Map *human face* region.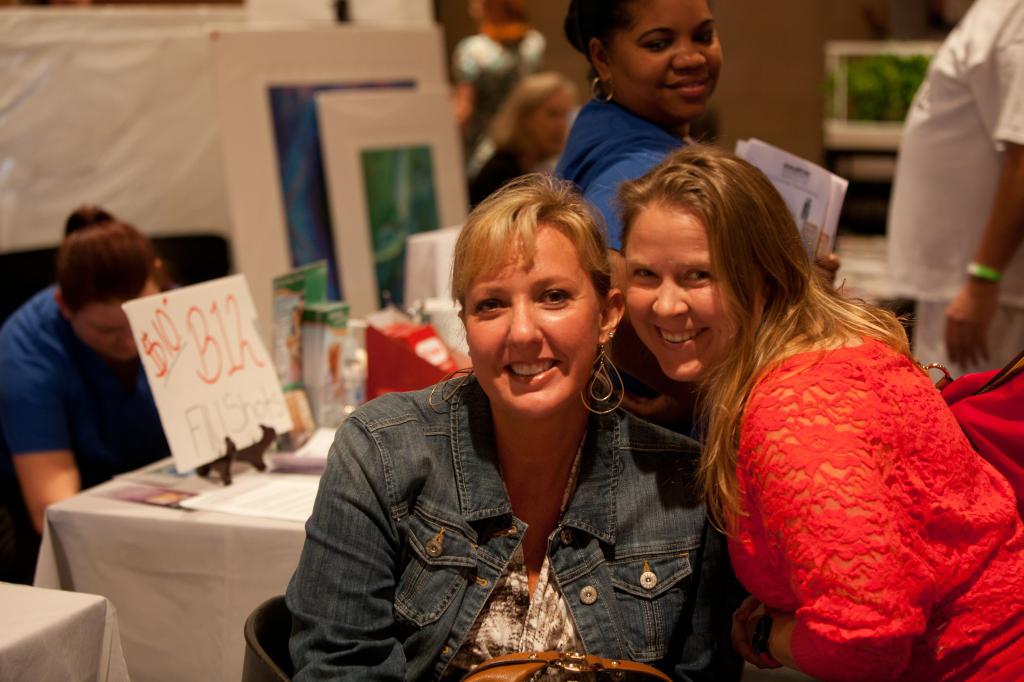
Mapped to <region>520, 84, 571, 155</region>.
